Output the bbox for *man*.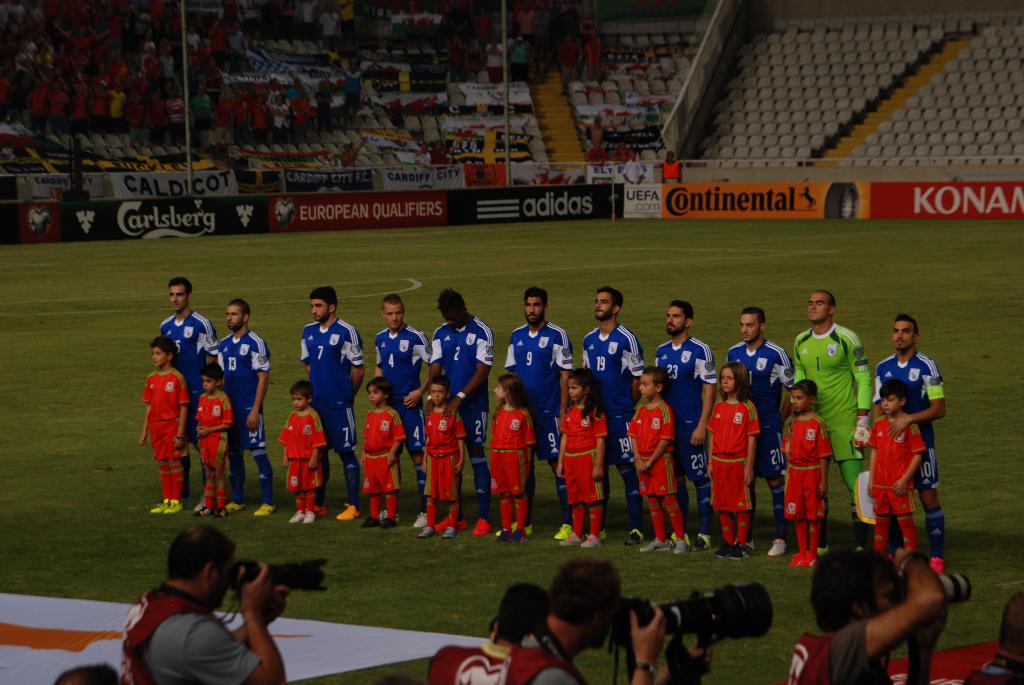
bbox=(788, 548, 952, 684).
